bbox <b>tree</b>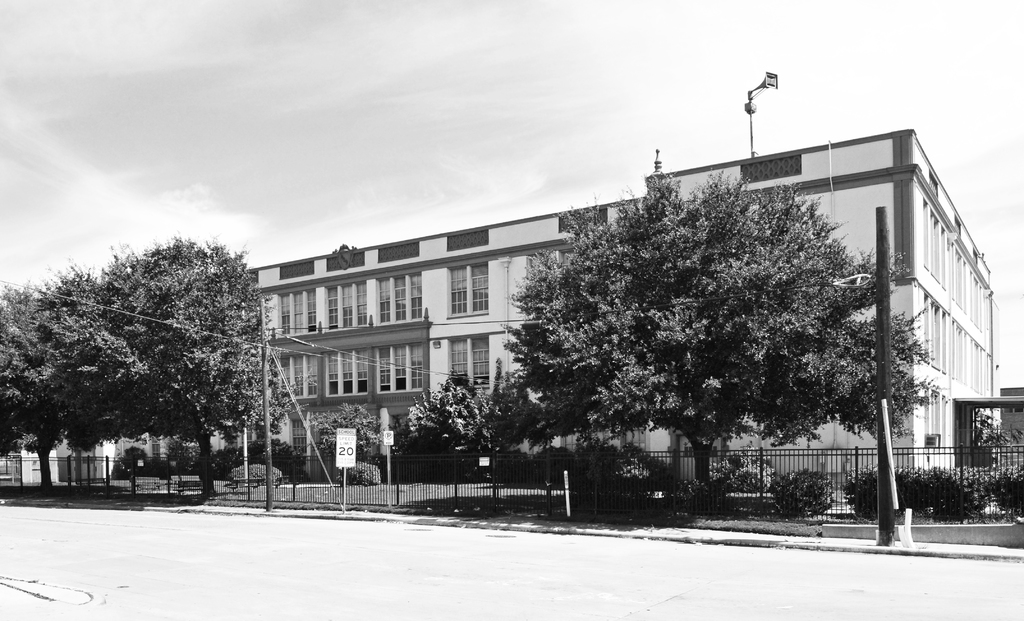
[left=420, top=379, right=537, bottom=472]
